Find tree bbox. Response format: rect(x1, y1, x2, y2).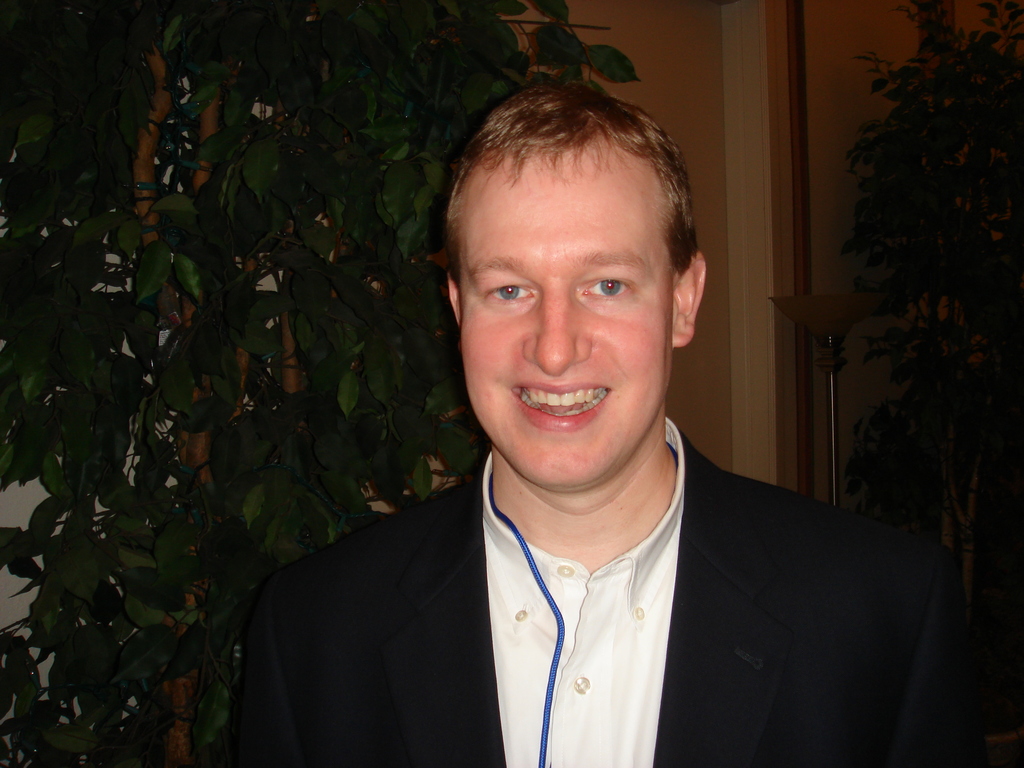
rect(0, 0, 779, 767).
